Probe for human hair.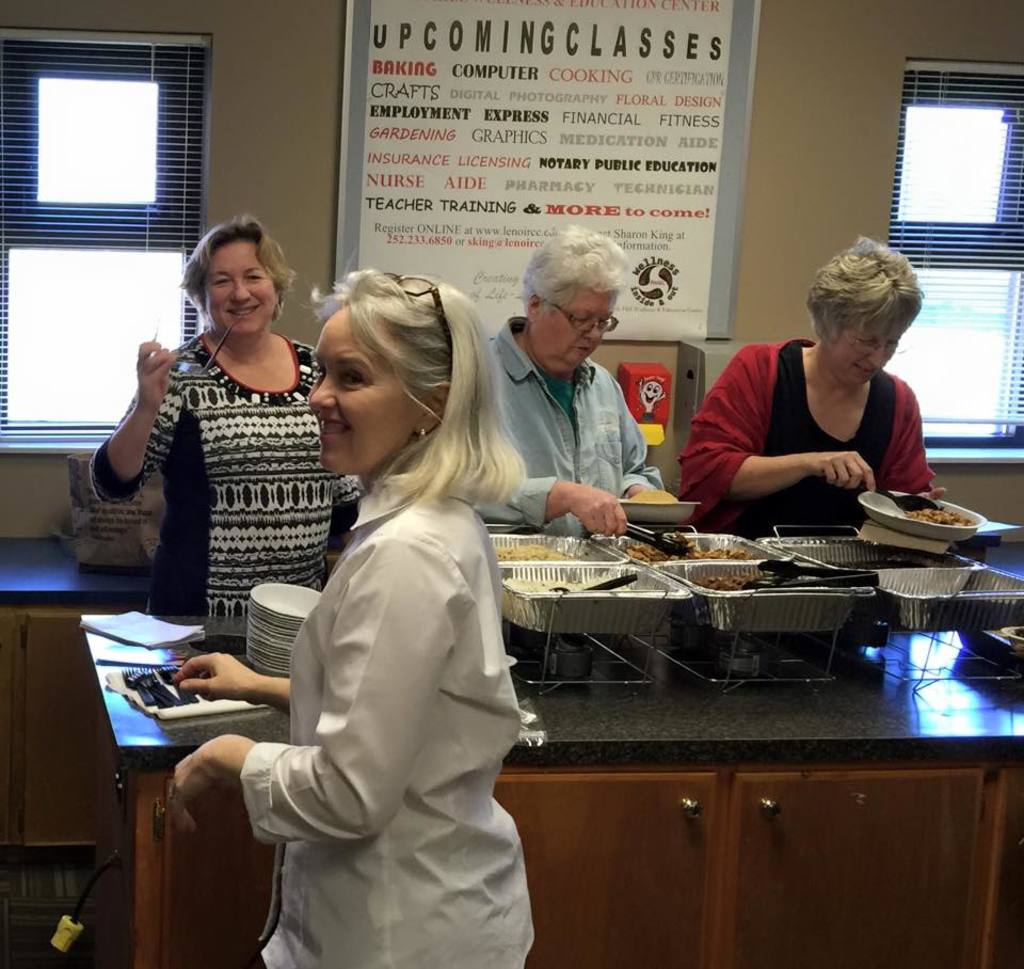
Probe result: [806,235,923,335].
